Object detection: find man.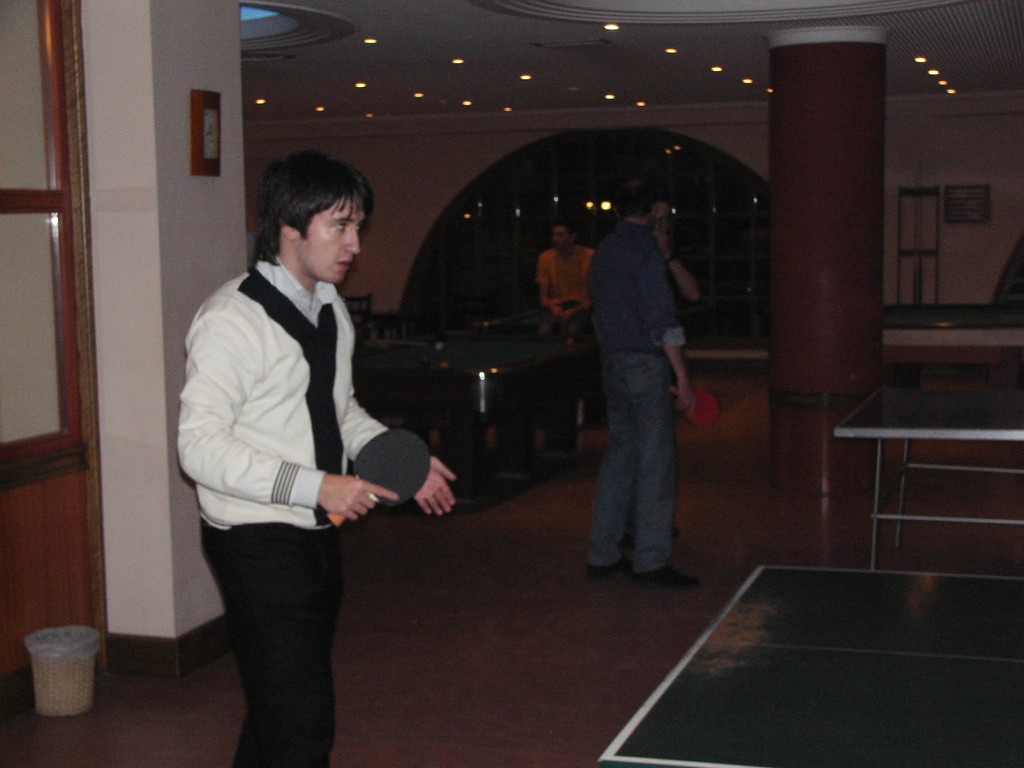
rect(534, 218, 612, 427).
